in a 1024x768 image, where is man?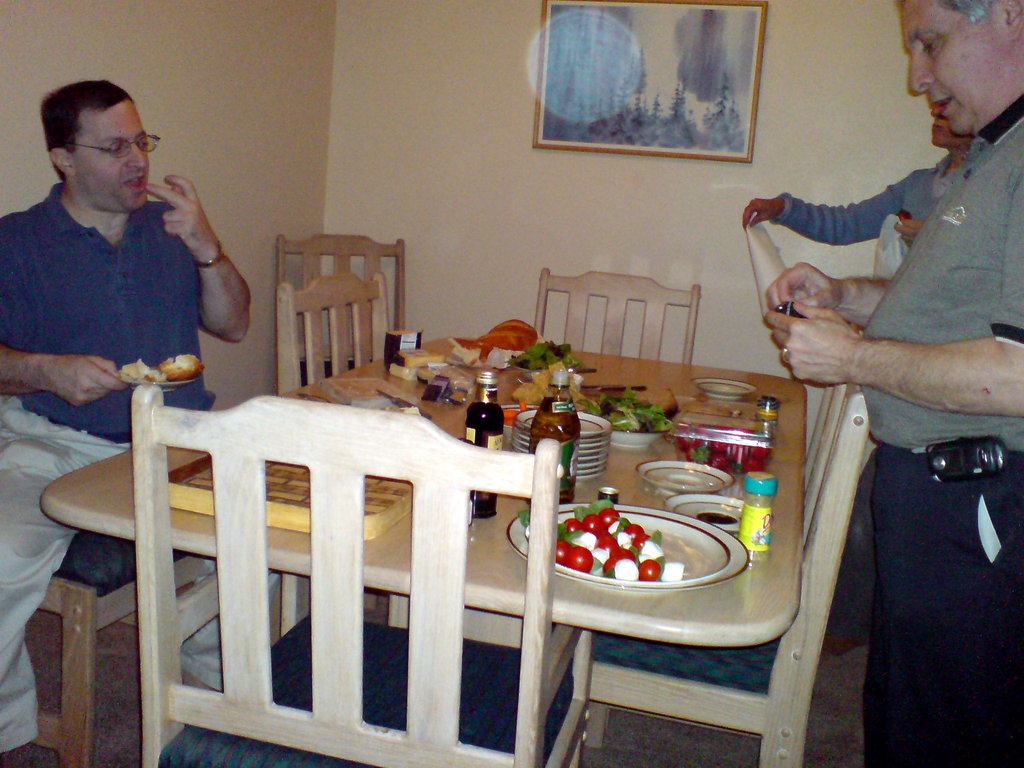
(0,77,259,767).
